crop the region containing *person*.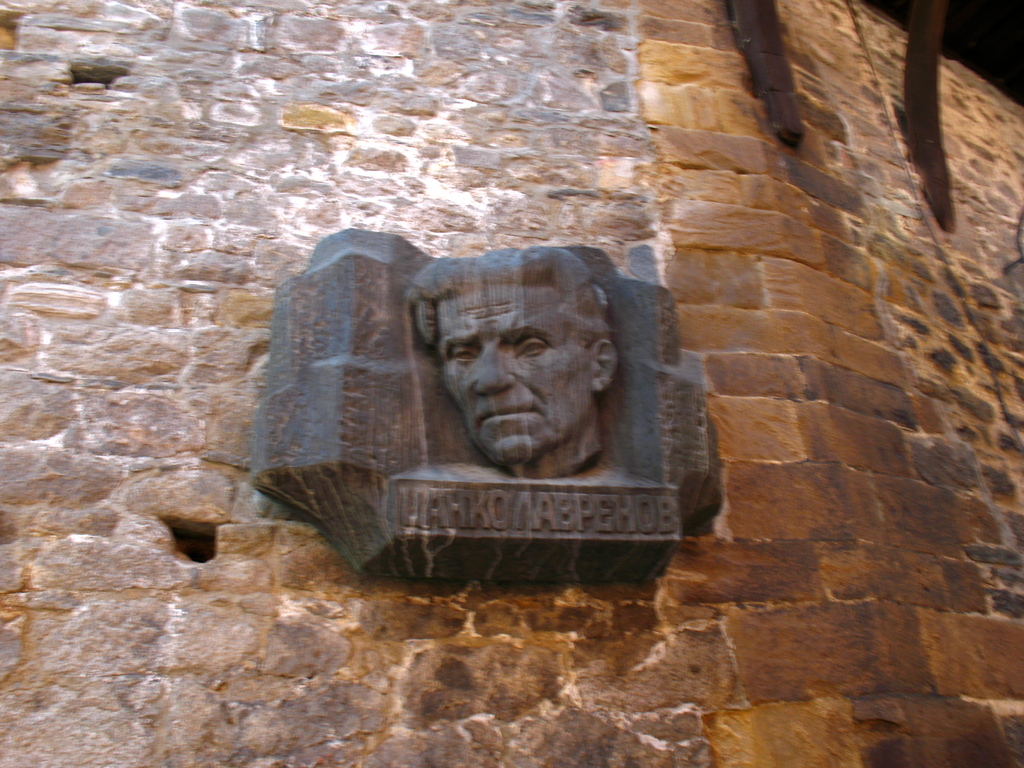
Crop region: 385,250,668,516.
